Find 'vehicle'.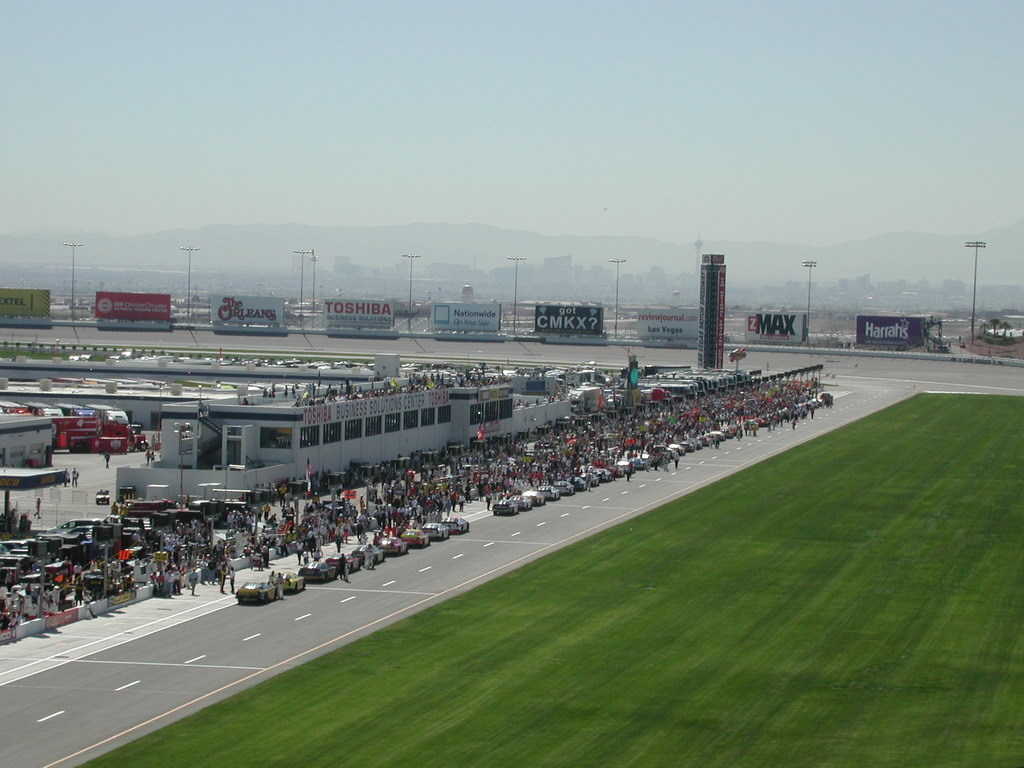
[424, 524, 450, 541].
